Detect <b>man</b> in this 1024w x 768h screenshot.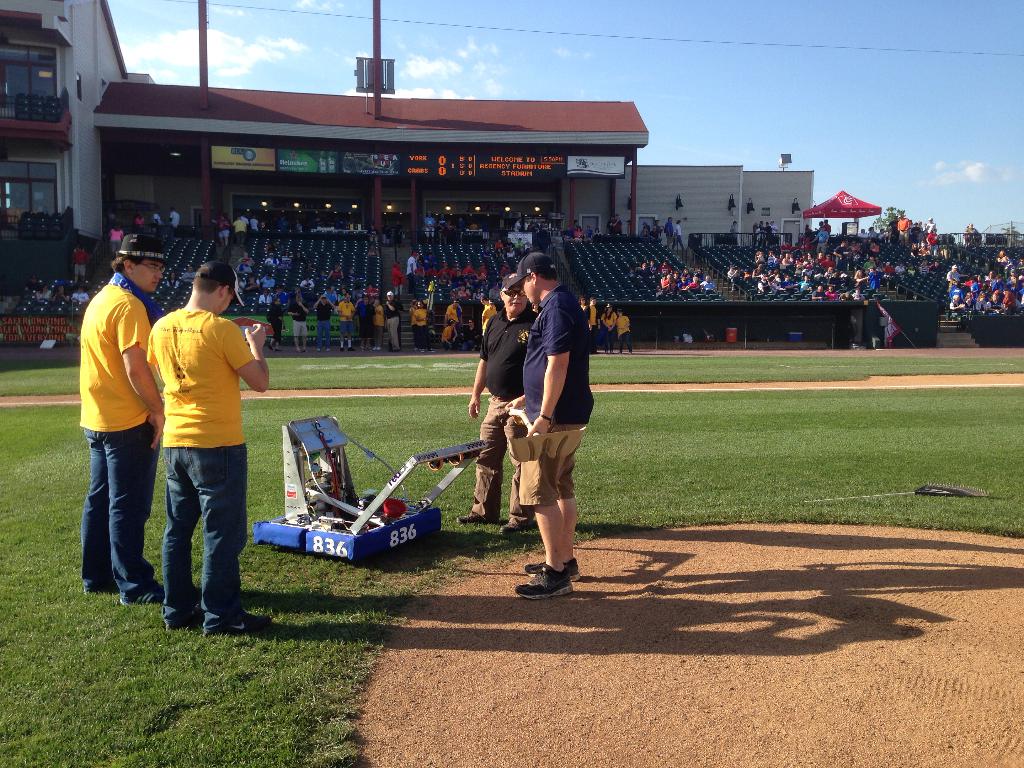
Detection: <bbox>74, 243, 89, 283</bbox>.
